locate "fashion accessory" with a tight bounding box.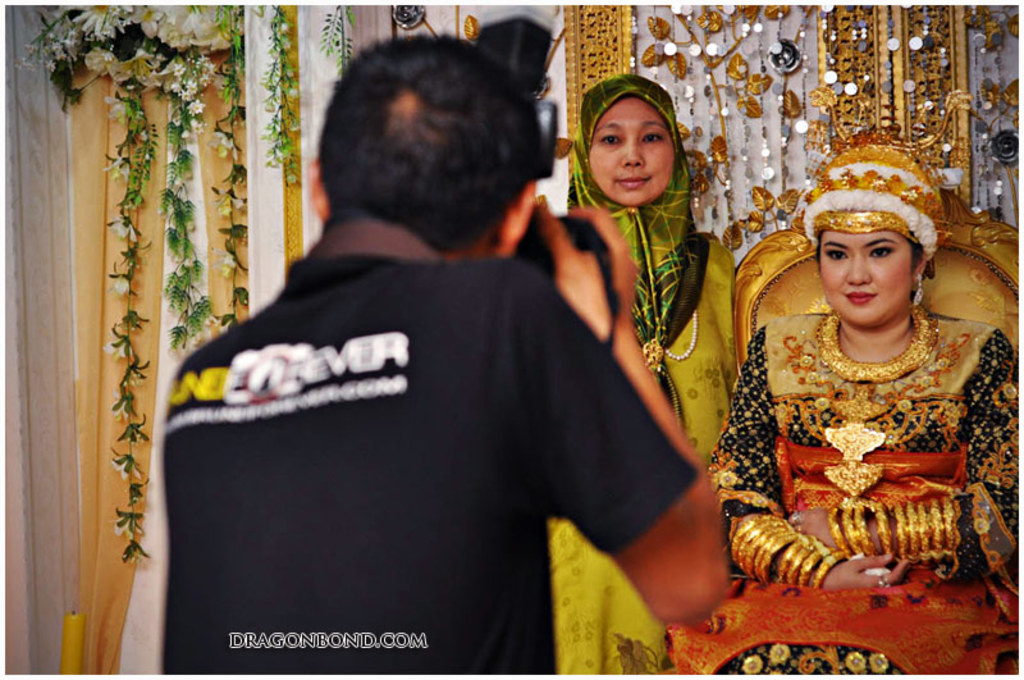
[left=915, top=269, right=927, bottom=315].
